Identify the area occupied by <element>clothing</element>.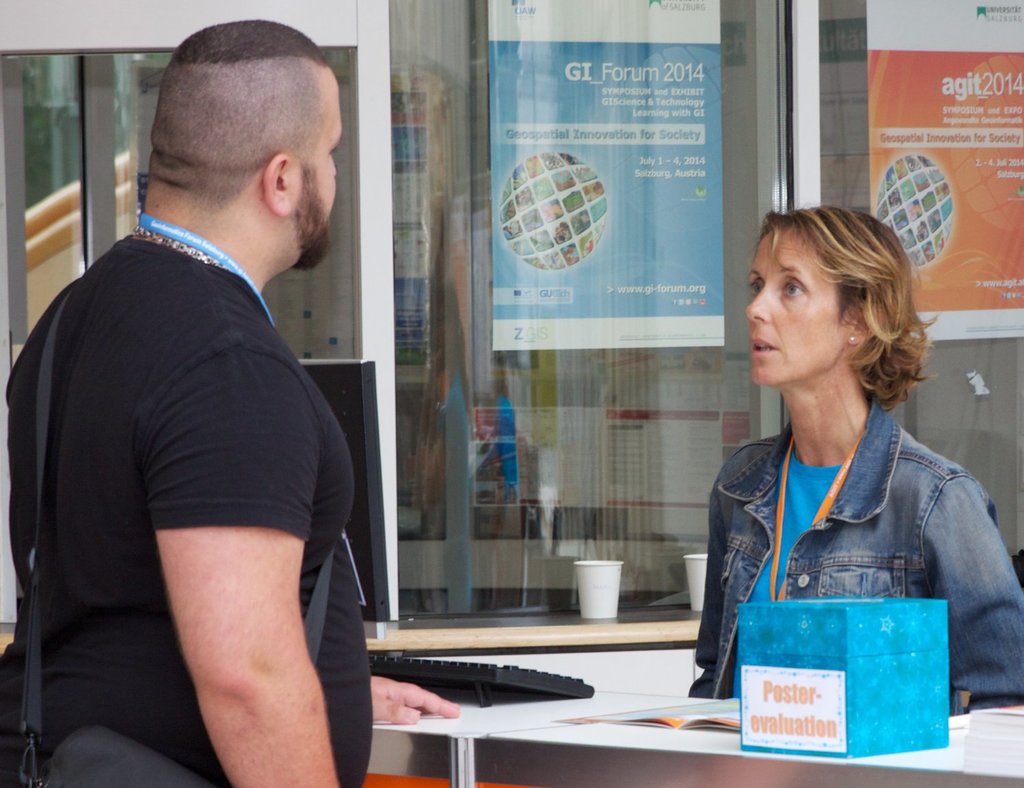
Area: (683, 349, 996, 744).
